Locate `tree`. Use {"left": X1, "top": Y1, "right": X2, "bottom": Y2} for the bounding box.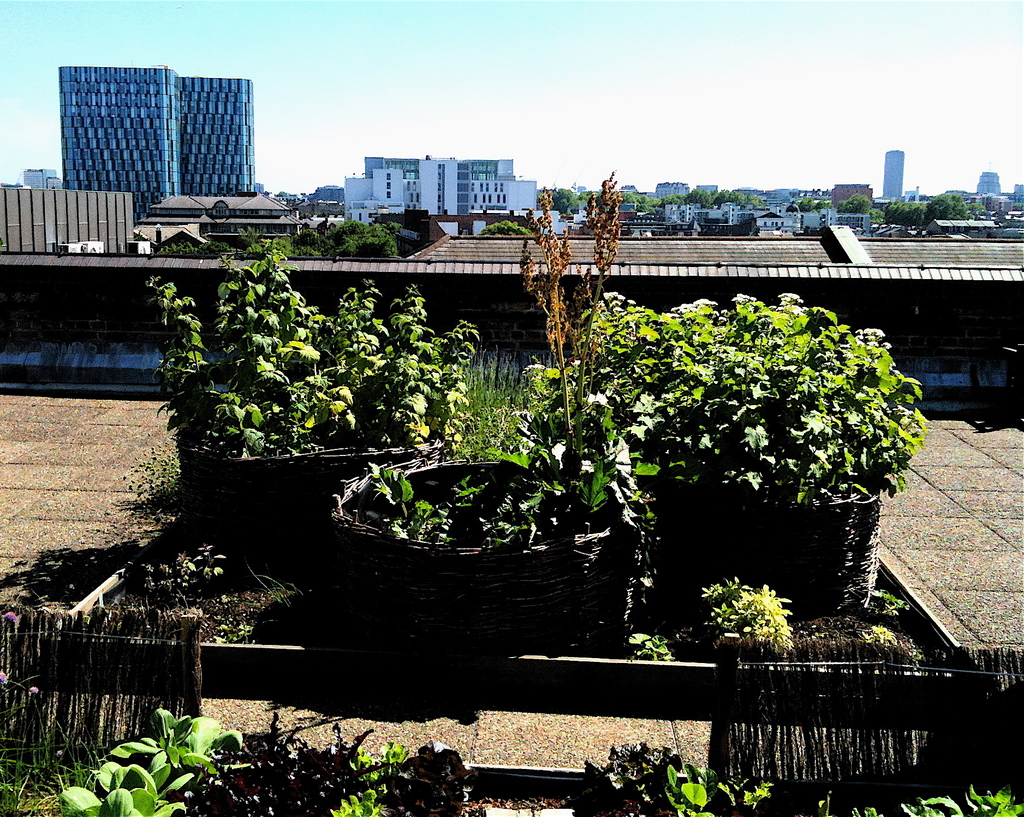
{"left": 246, "top": 225, "right": 326, "bottom": 255}.
